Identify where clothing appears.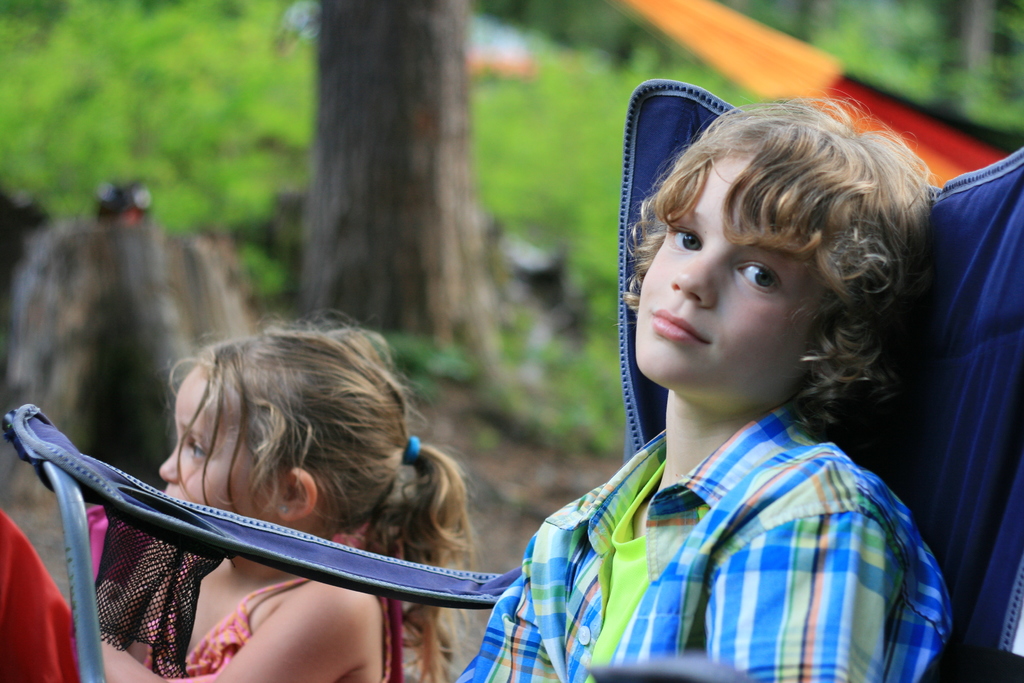
Appears at Rect(145, 519, 406, 682).
